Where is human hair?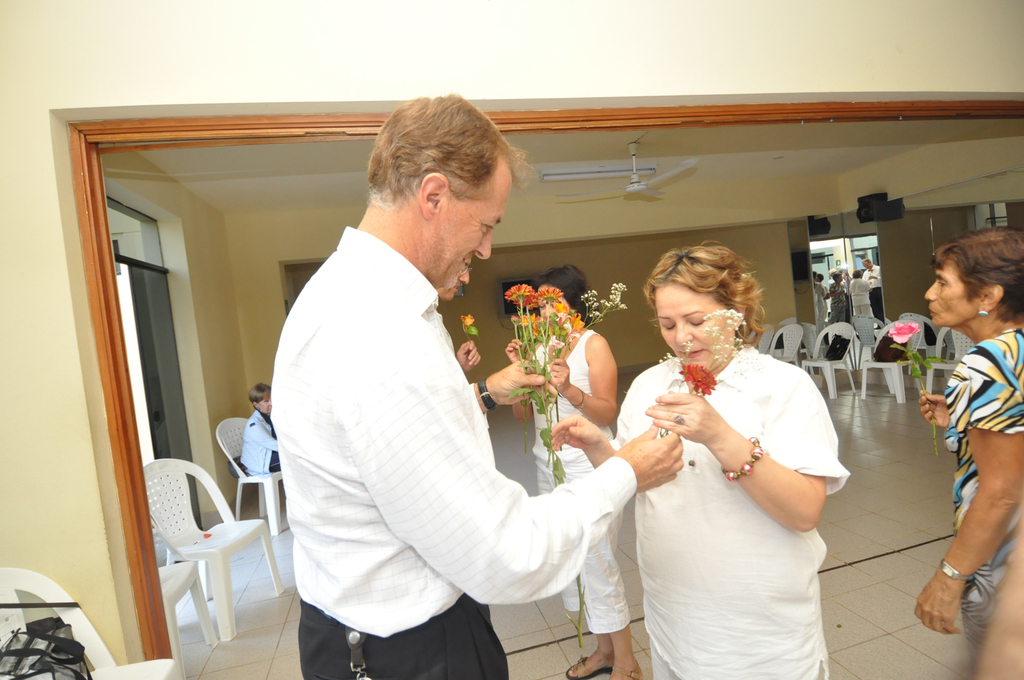
935:245:1020:338.
